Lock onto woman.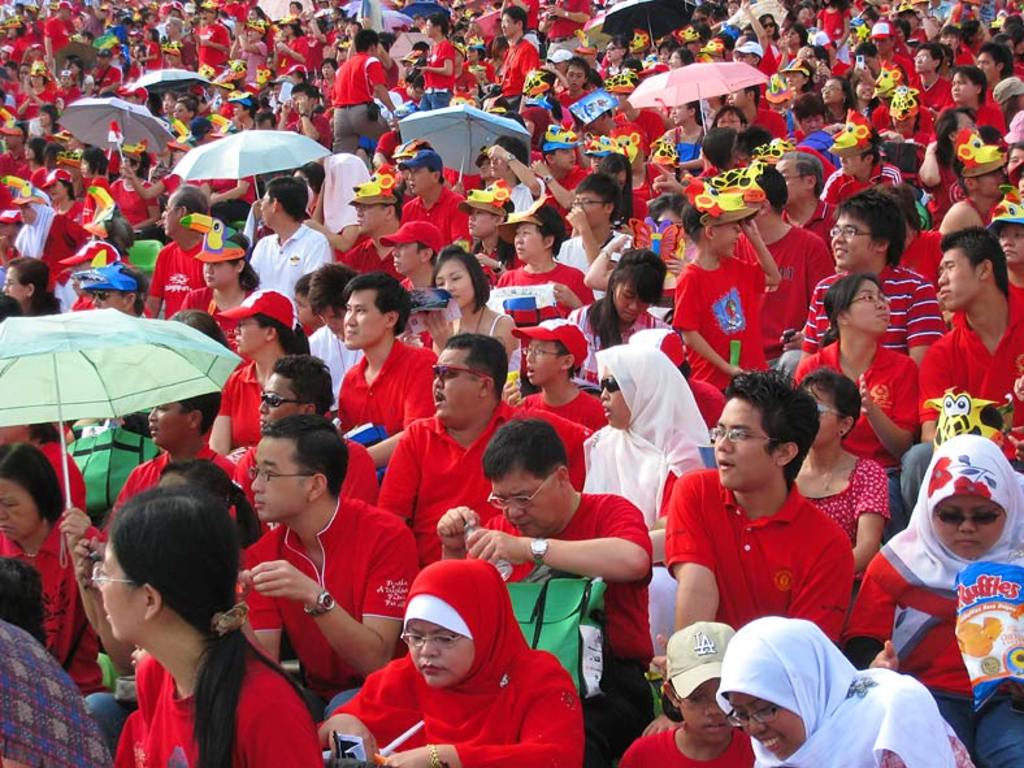
Locked: (563, 261, 676, 381).
